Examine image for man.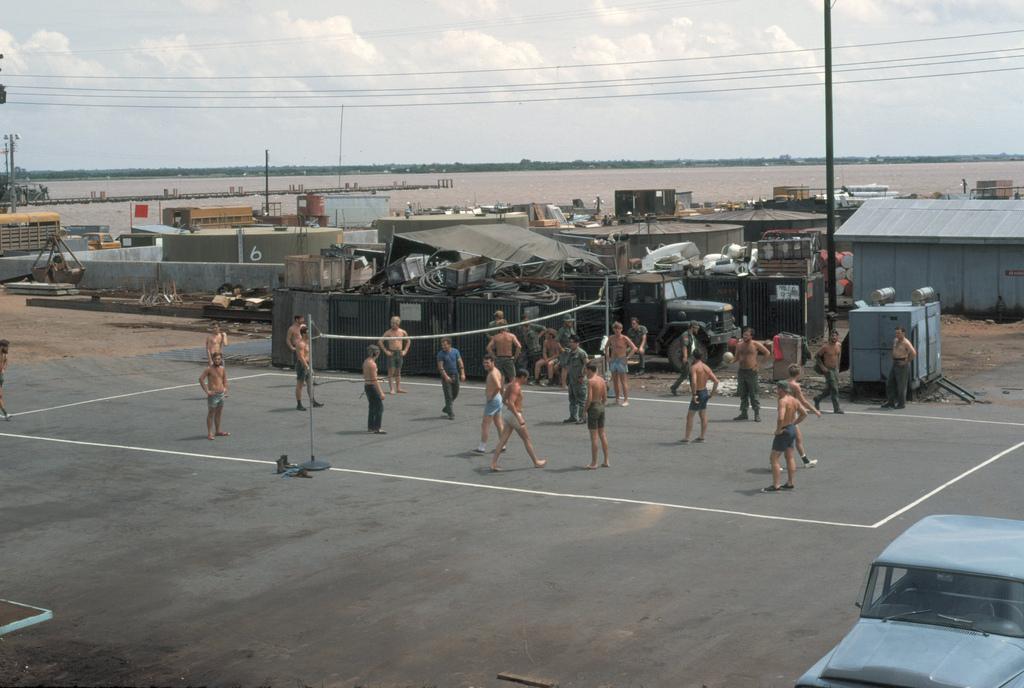
Examination result: (left=285, top=318, right=307, bottom=353).
